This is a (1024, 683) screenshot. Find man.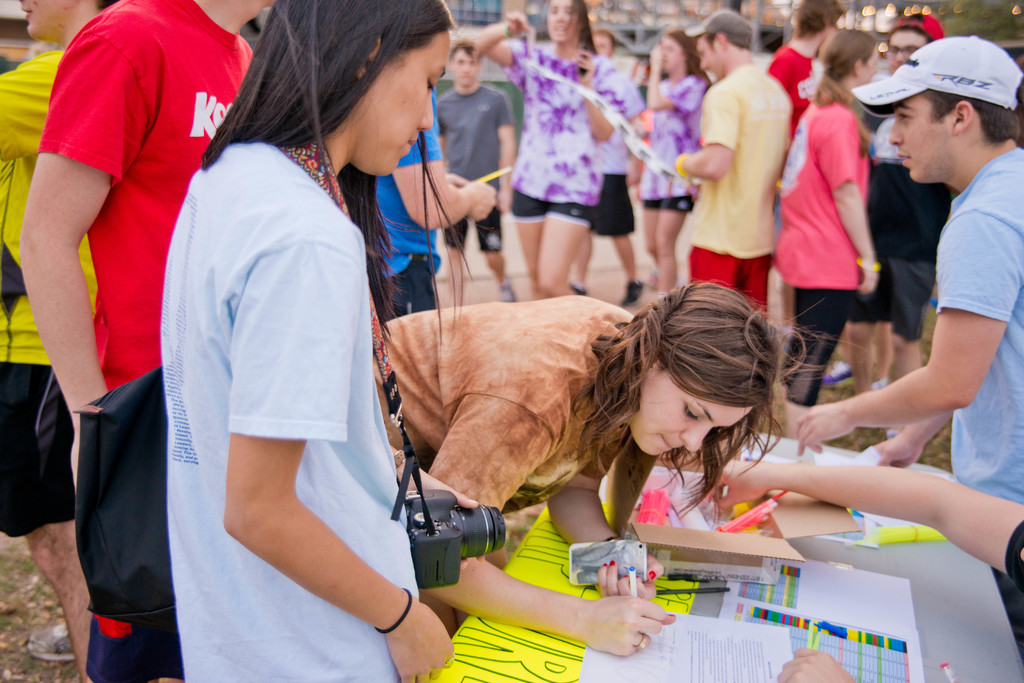
Bounding box: 436, 38, 519, 305.
